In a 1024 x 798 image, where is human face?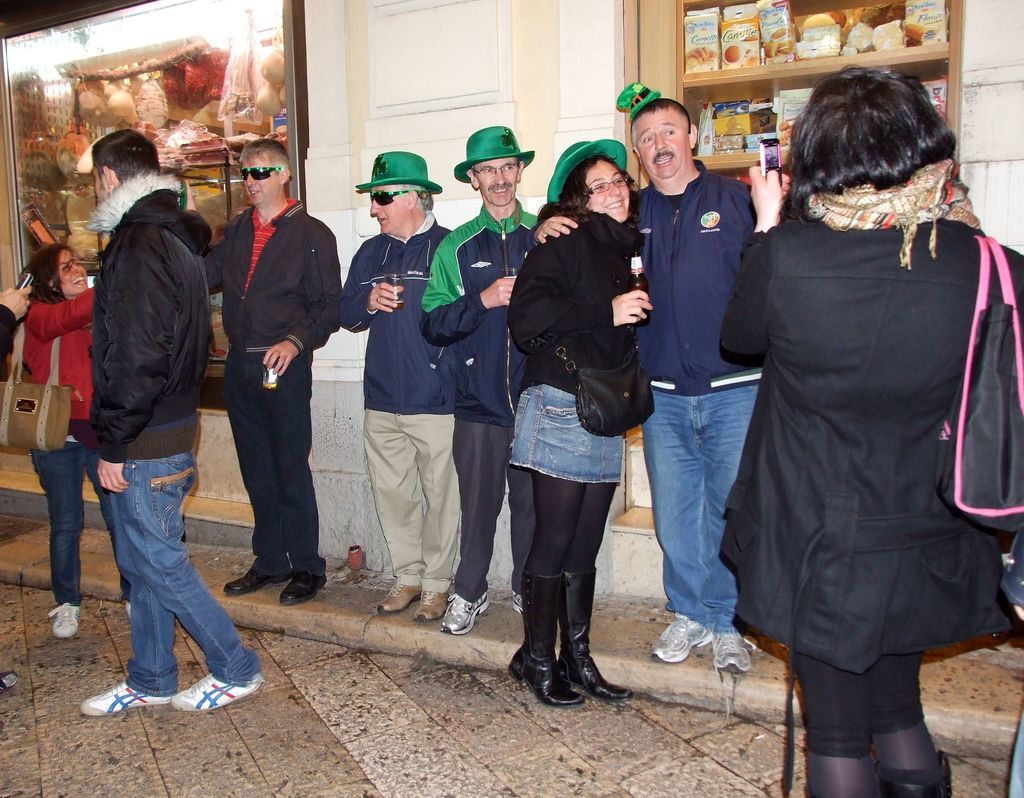
[58, 252, 86, 294].
